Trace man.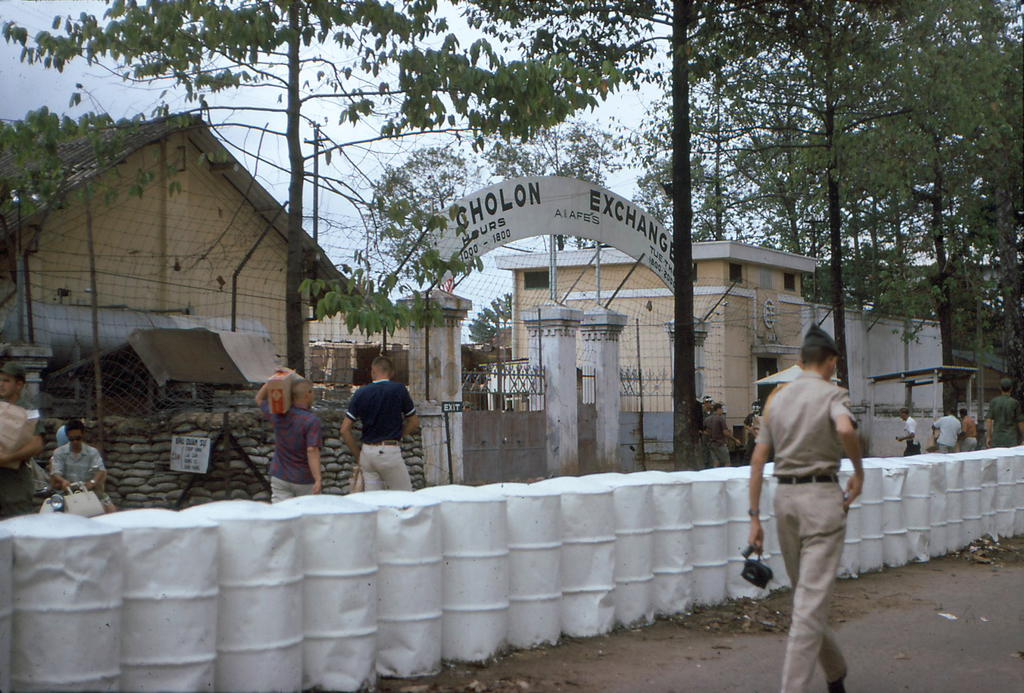
Traced to Rect(963, 411, 977, 448).
